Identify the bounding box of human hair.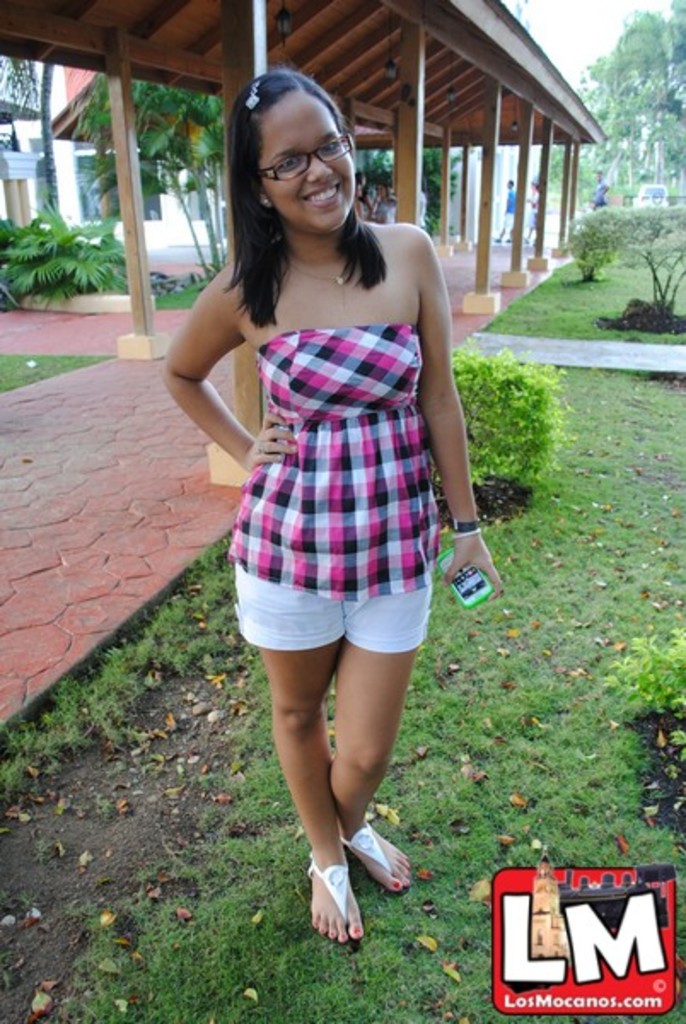
pyautogui.locateOnScreen(213, 70, 382, 307).
